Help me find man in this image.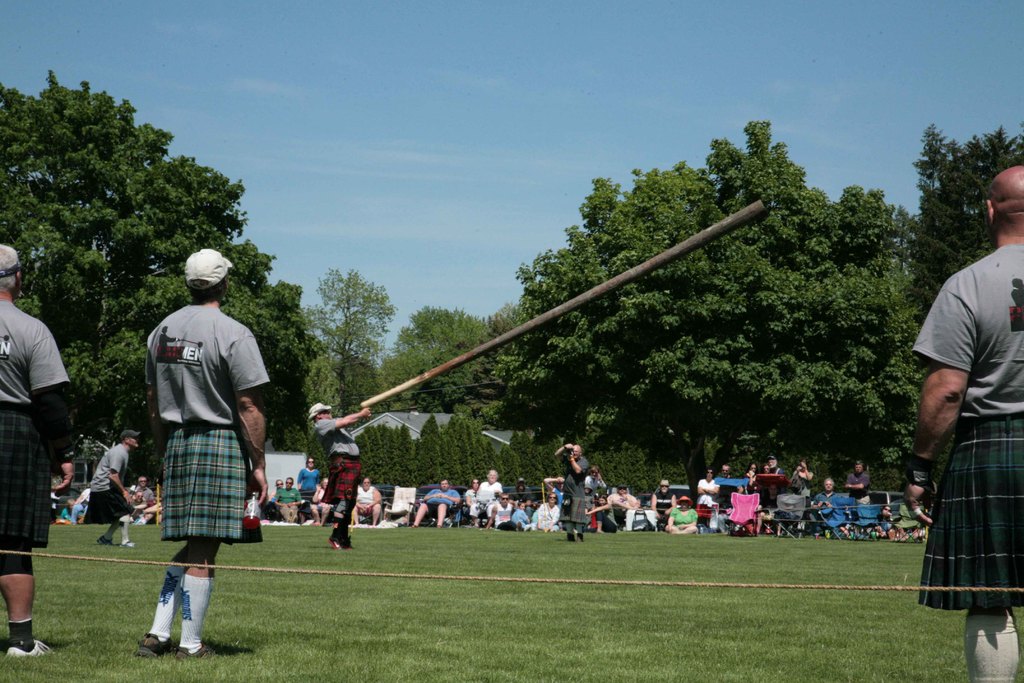
Found it: (x1=611, y1=486, x2=640, y2=536).
